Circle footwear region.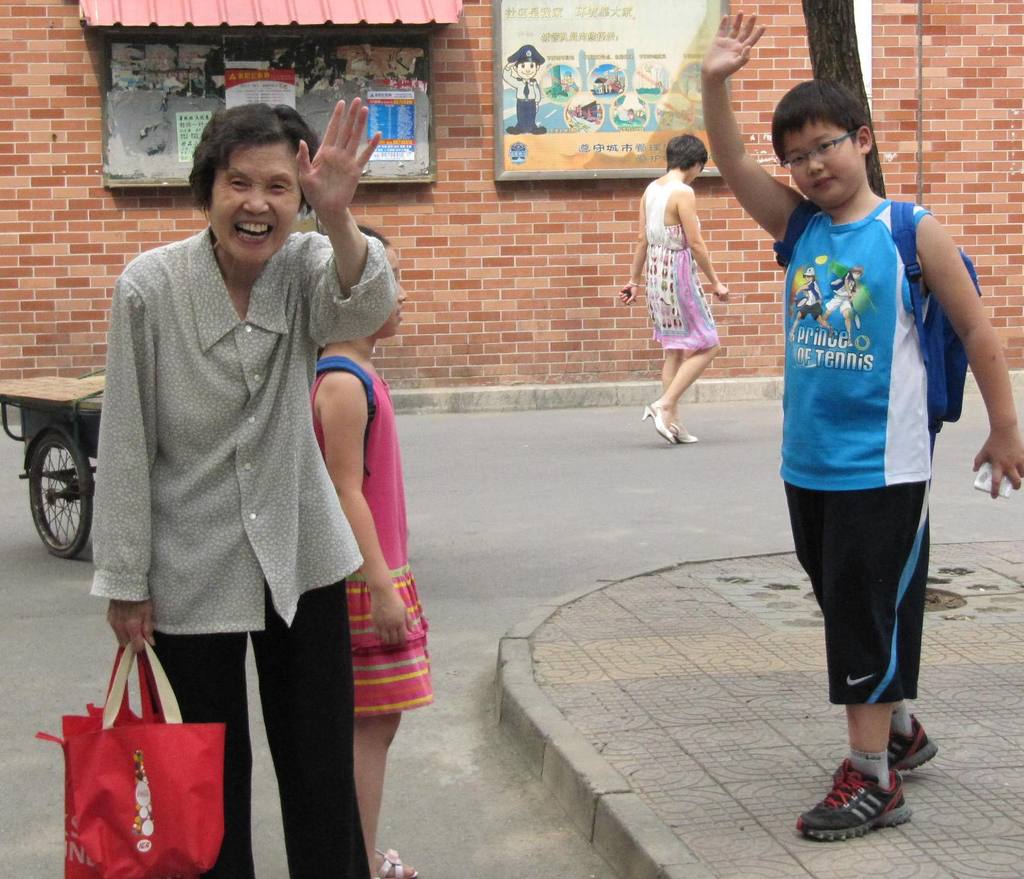
Region: (372,846,416,878).
